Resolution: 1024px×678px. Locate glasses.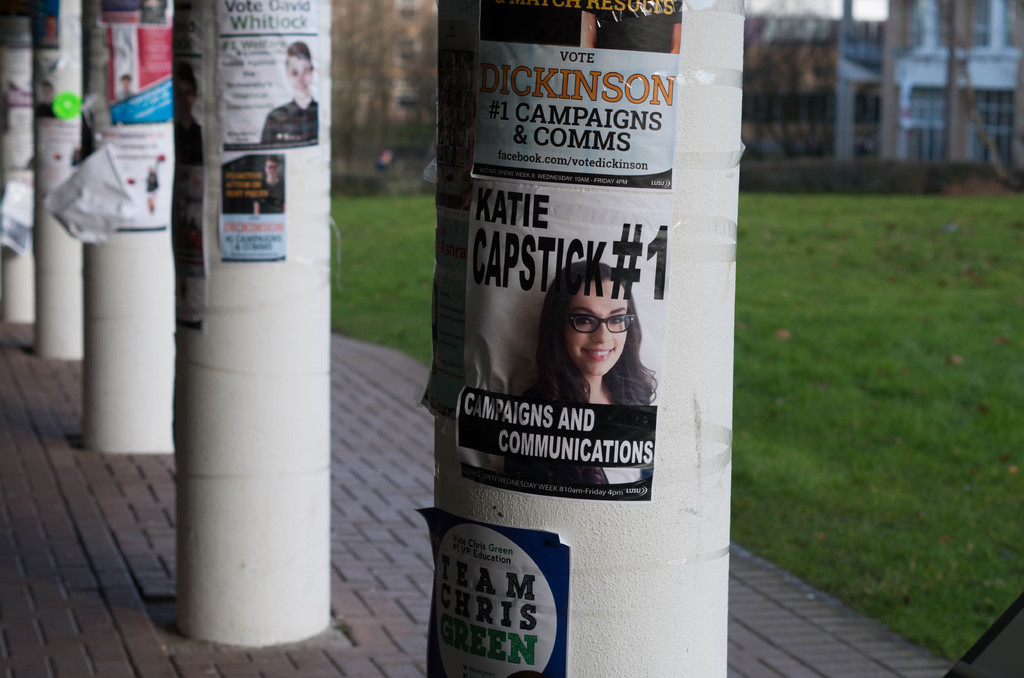
<box>564,314,635,334</box>.
